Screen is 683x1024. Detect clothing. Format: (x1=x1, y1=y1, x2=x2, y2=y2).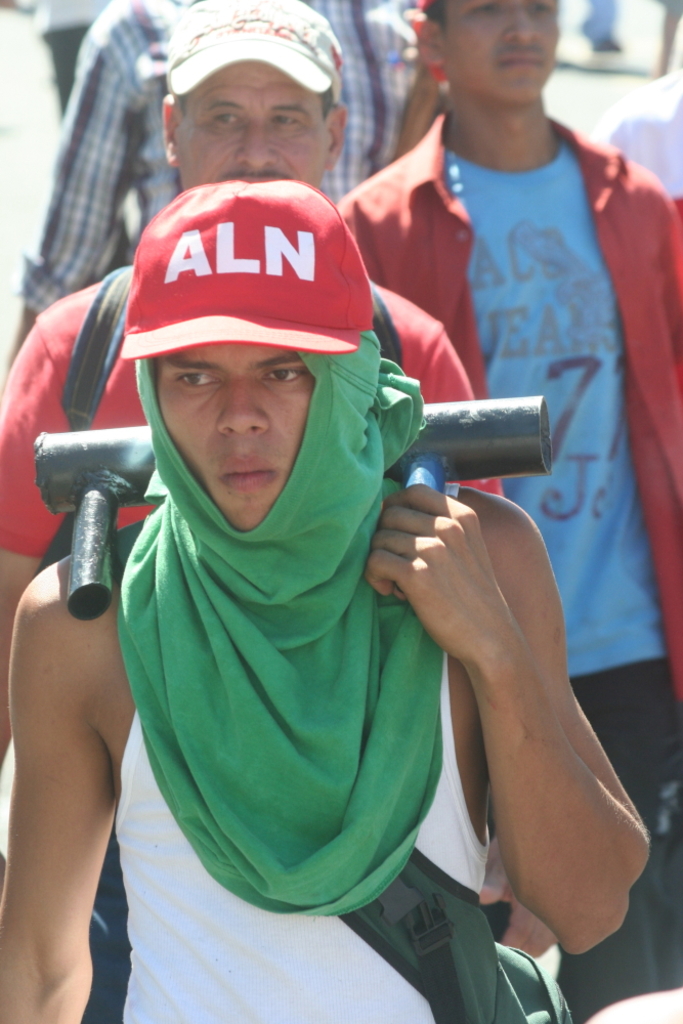
(x1=334, y1=111, x2=682, y2=1023).
